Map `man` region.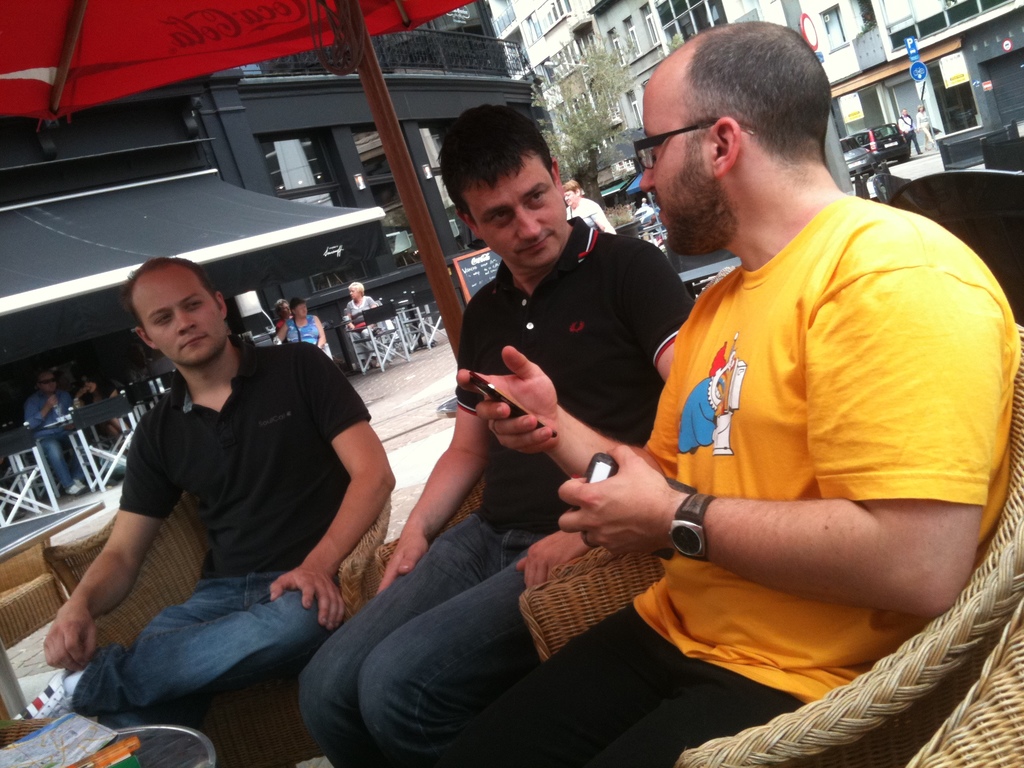
Mapped to [55,253,396,740].
